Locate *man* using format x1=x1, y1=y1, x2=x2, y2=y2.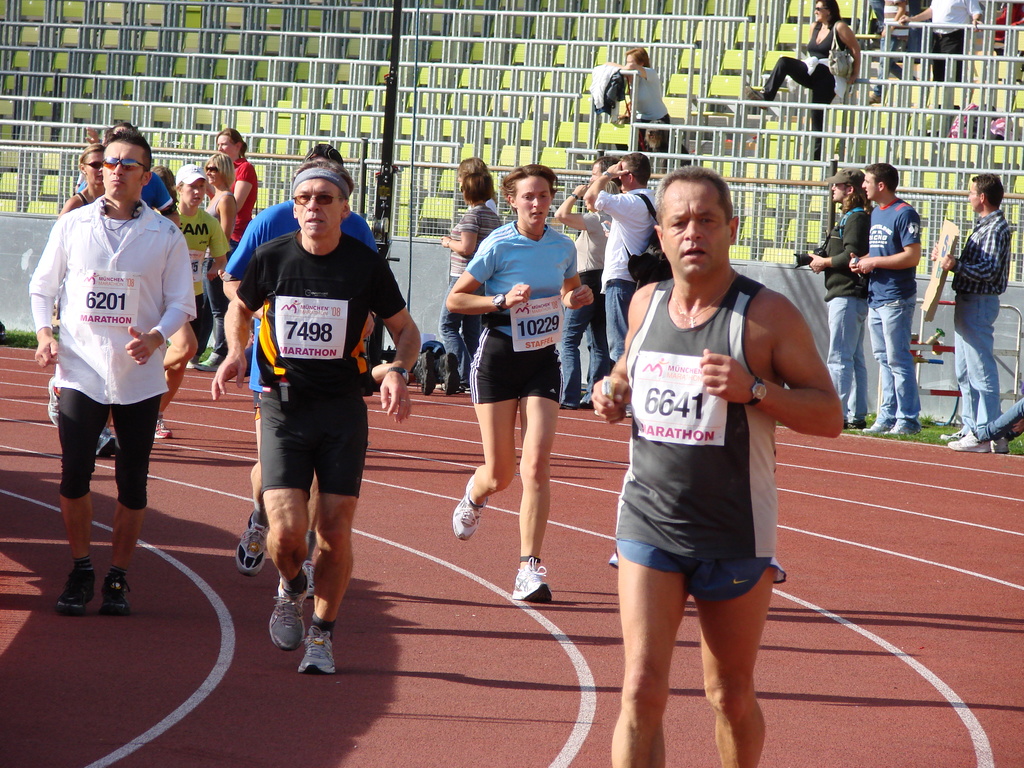
x1=586, y1=157, x2=621, y2=189.
